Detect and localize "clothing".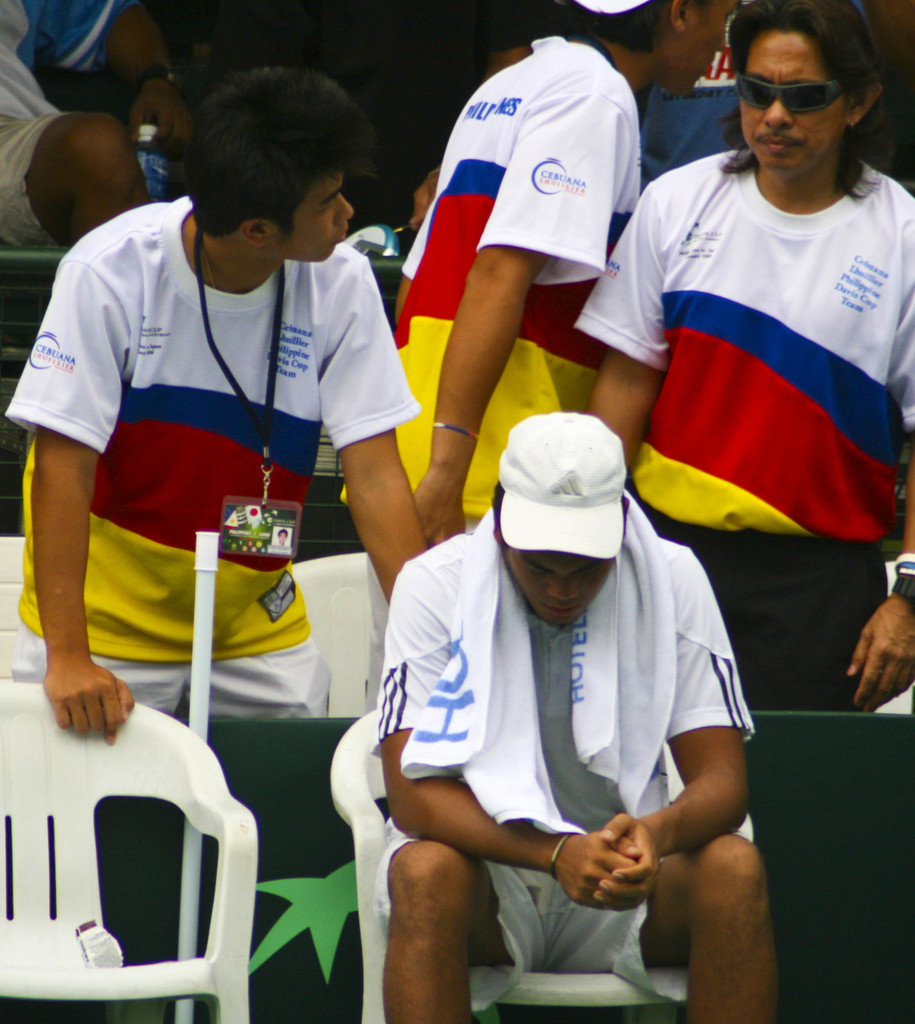
Localized at (left=338, top=37, right=641, bottom=714).
